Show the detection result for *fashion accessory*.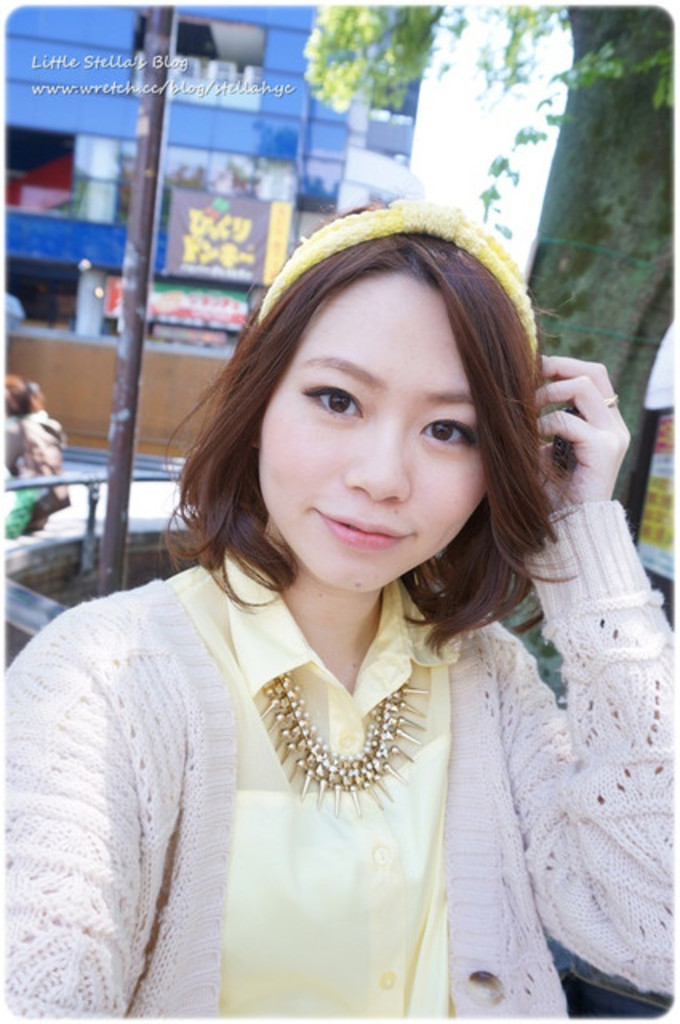
<box>274,670,424,816</box>.
